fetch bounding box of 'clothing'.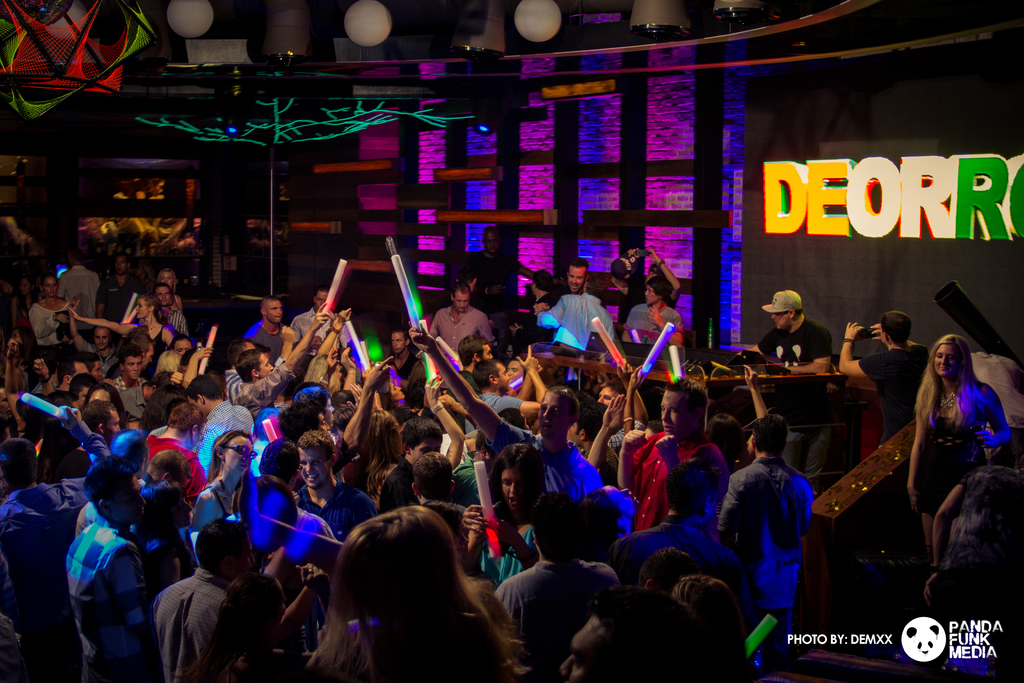
Bbox: box(959, 344, 1023, 429).
